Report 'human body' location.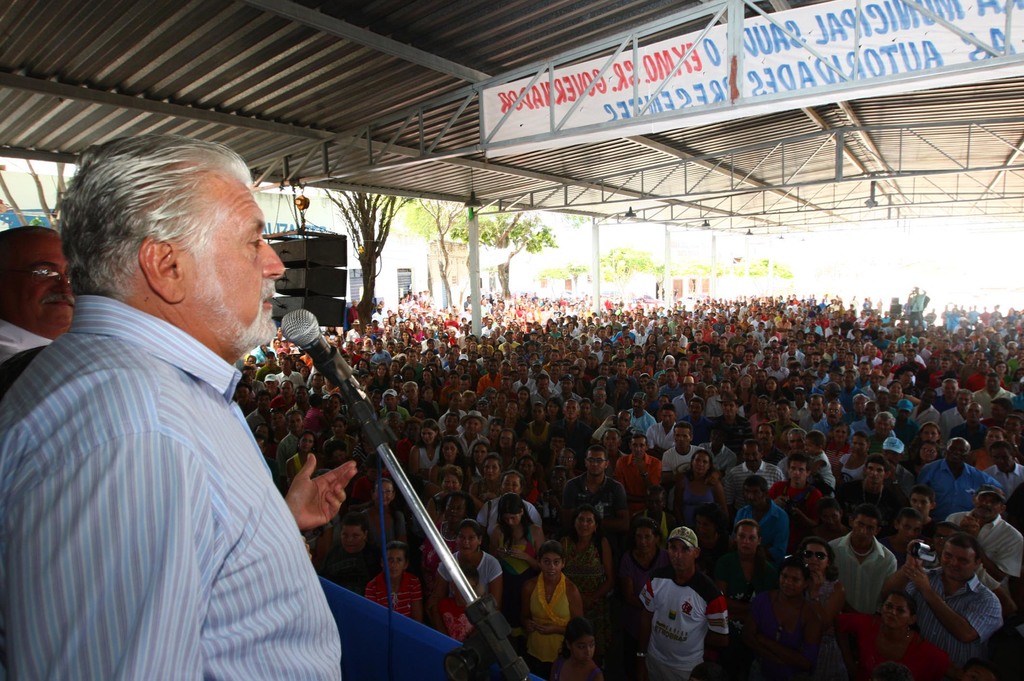
Report: left=29, top=166, right=344, bottom=680.
